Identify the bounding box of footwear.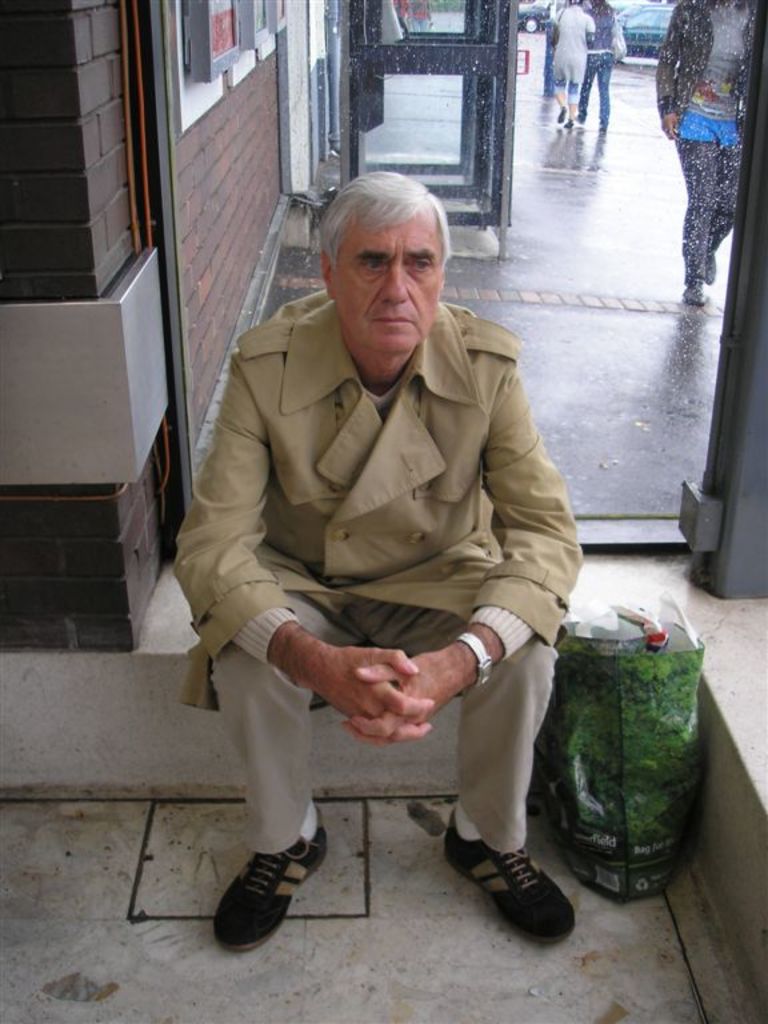
x1=208, y1=835, x2=313, y2=945.
